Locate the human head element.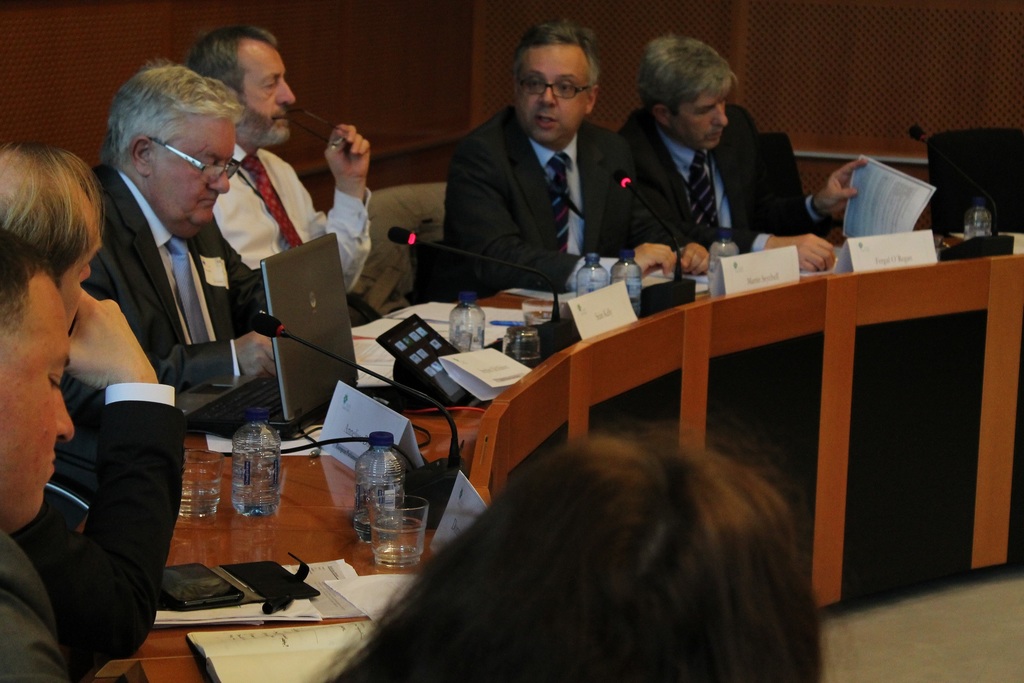
Element bbox: region(108, 67, 242, 220).
